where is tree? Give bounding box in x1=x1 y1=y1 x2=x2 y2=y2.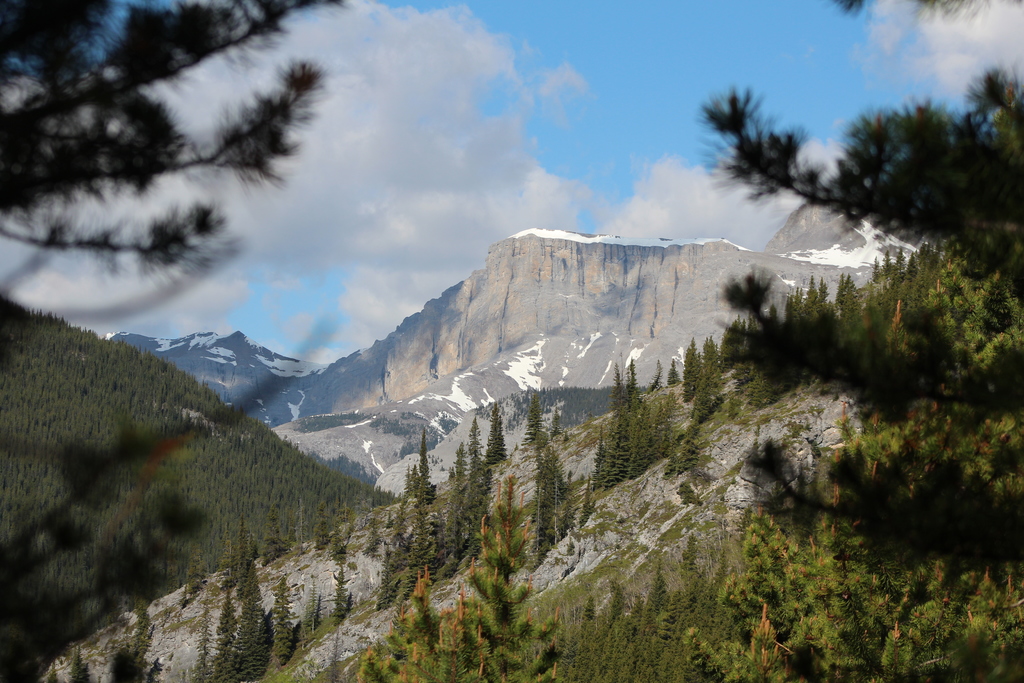
x1=237 y1=516 x2=260 y2=570.
